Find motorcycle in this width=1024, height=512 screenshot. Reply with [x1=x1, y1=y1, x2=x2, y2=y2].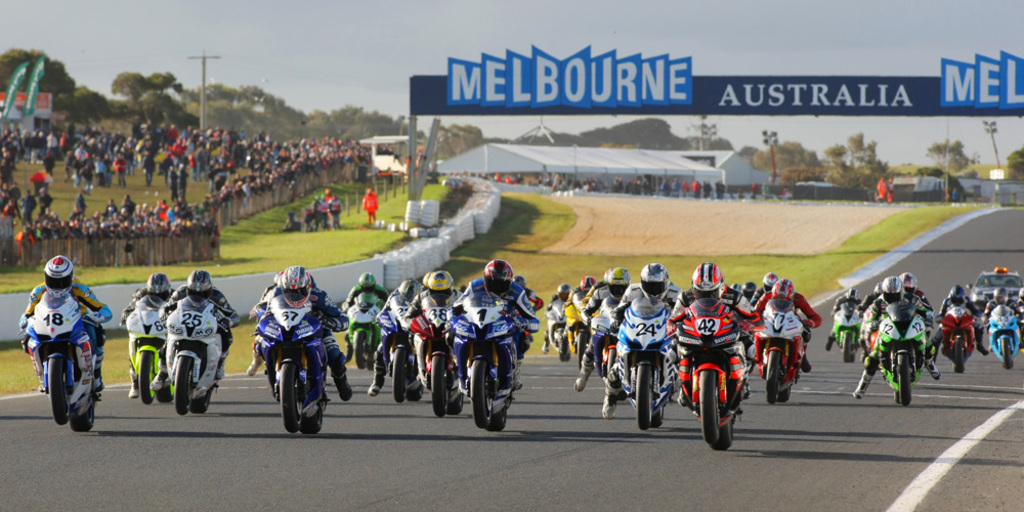
[x1=378, y1=293, x2=423, y2=407].
